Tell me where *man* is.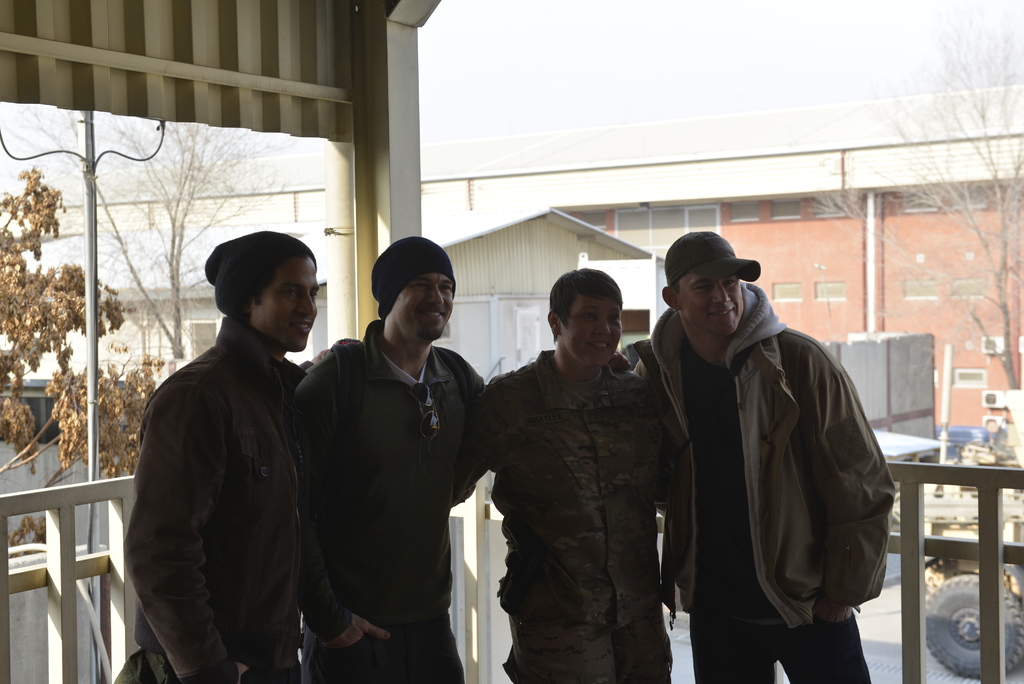
*man* is at 626 227 897 683.
